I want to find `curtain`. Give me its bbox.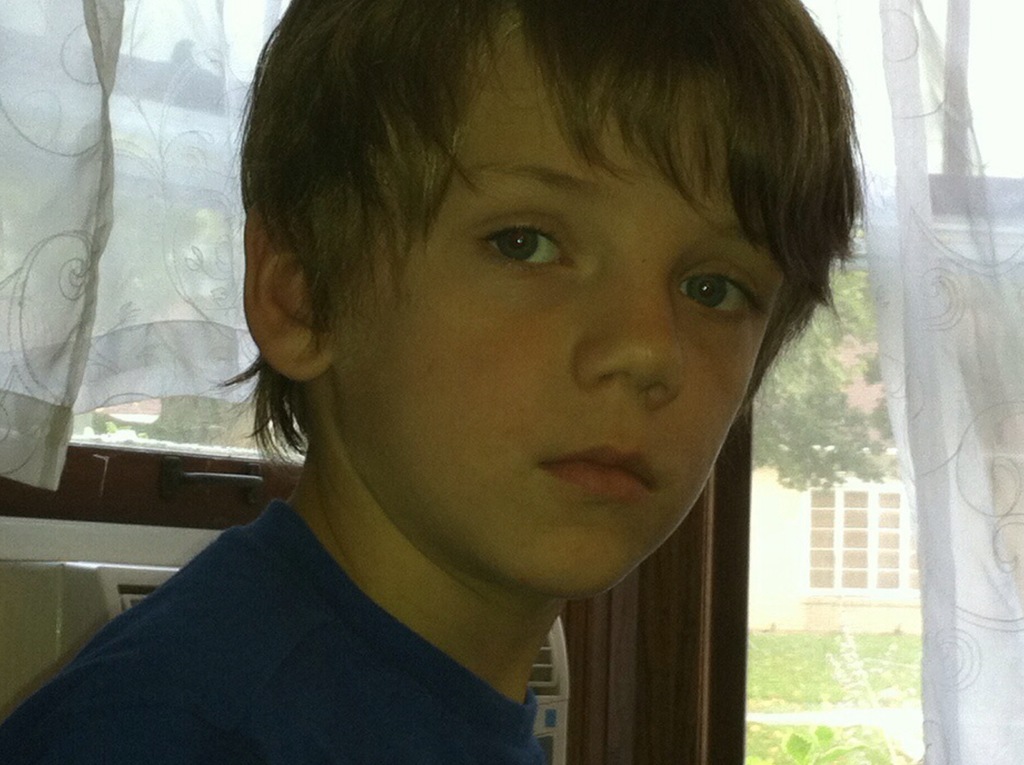
0,0,316,503.
